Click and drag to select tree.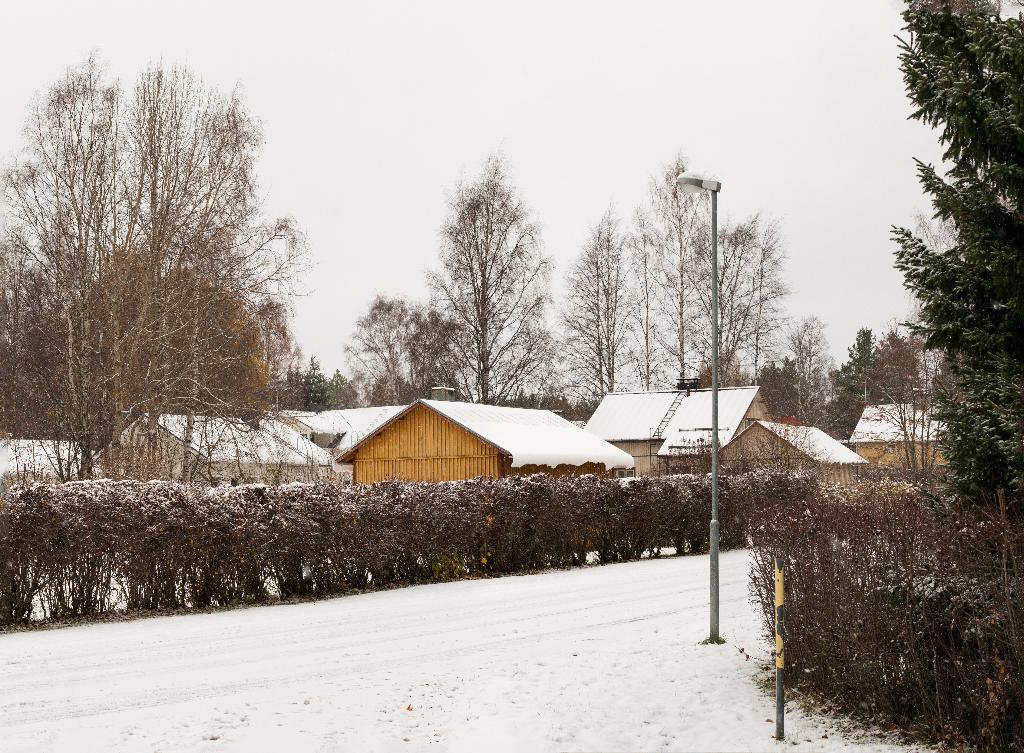
Selection: left=856, top=320, right=964, bottom=485.
